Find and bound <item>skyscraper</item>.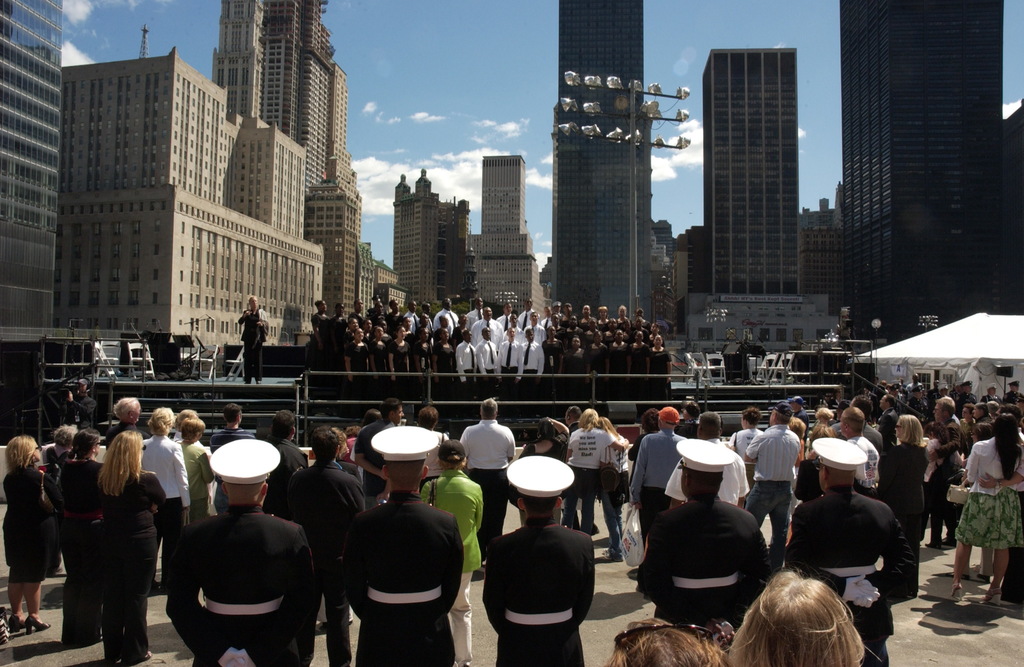
Bound: [465,156,542,320].
